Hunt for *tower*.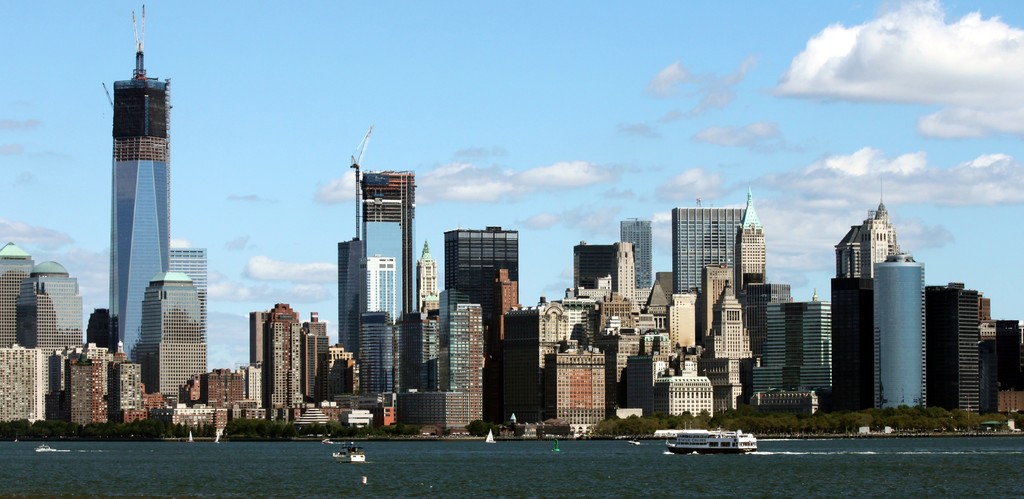
Hunted down at 828 190 932 414.
